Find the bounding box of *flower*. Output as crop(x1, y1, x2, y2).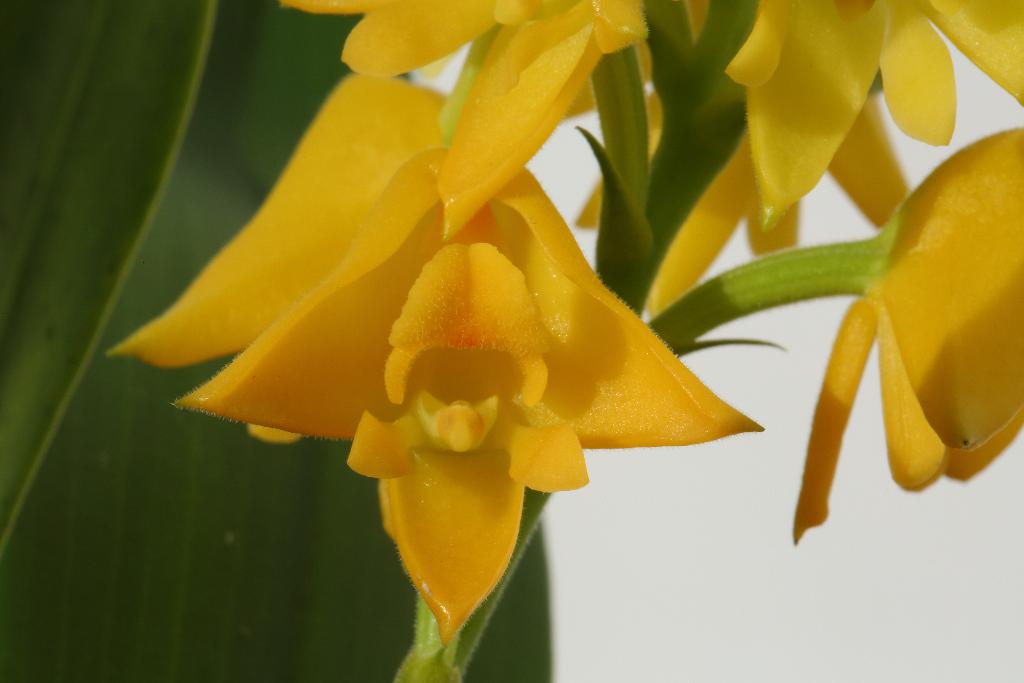
crop(276, 0, 781, 239).
